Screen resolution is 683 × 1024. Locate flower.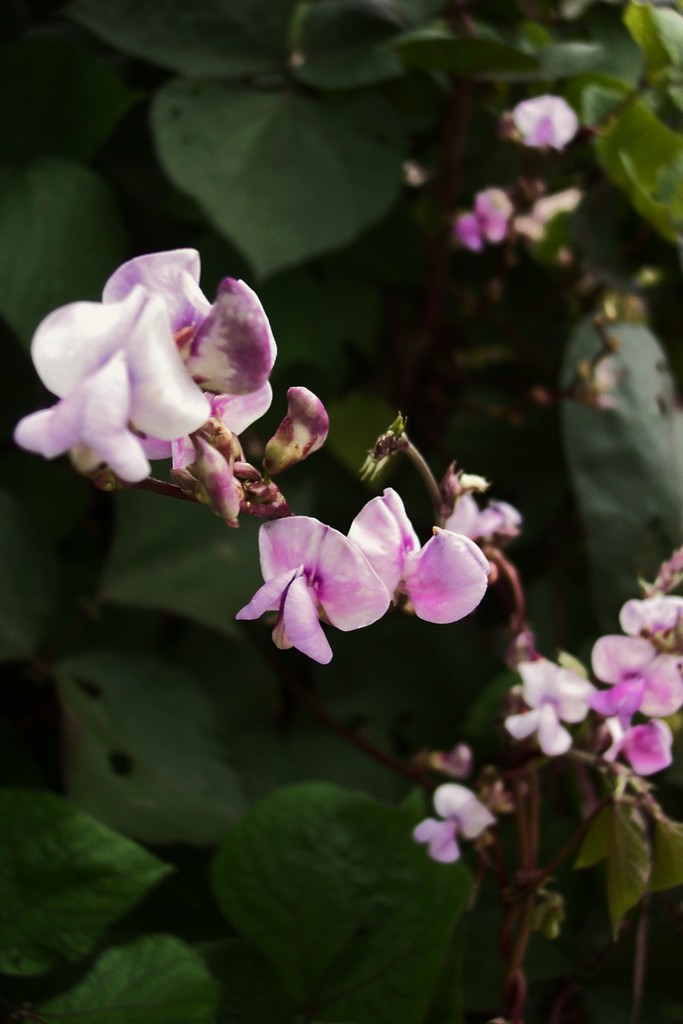
(left=511, top=94, right=577, bottom=153).
